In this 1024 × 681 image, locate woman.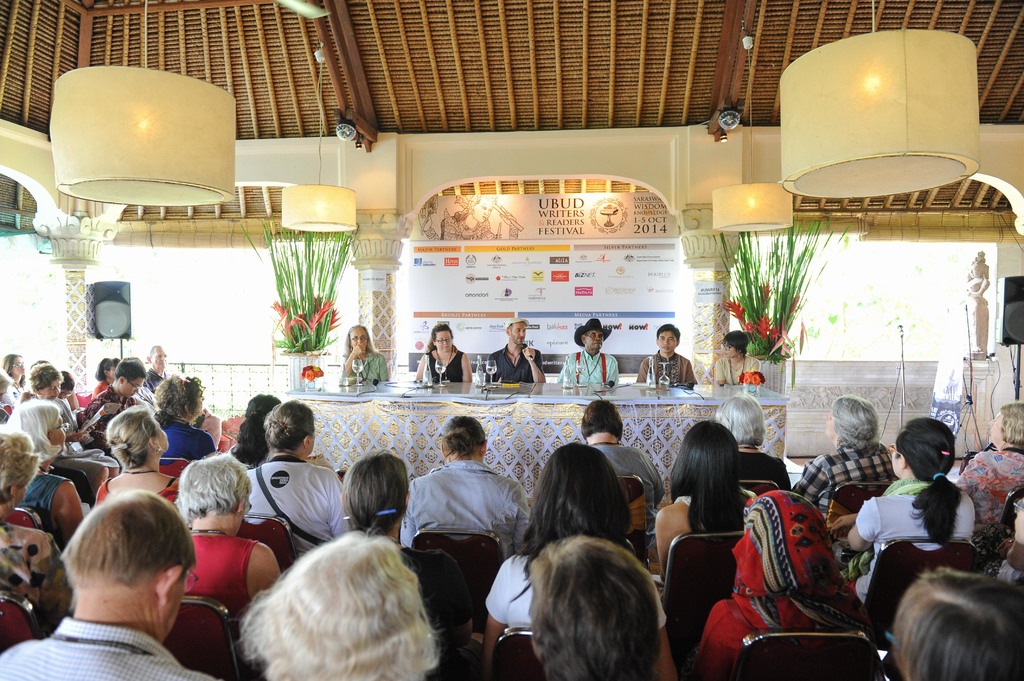
Bounding box: [x1=337, y1=445, x2=476, y2=646].
